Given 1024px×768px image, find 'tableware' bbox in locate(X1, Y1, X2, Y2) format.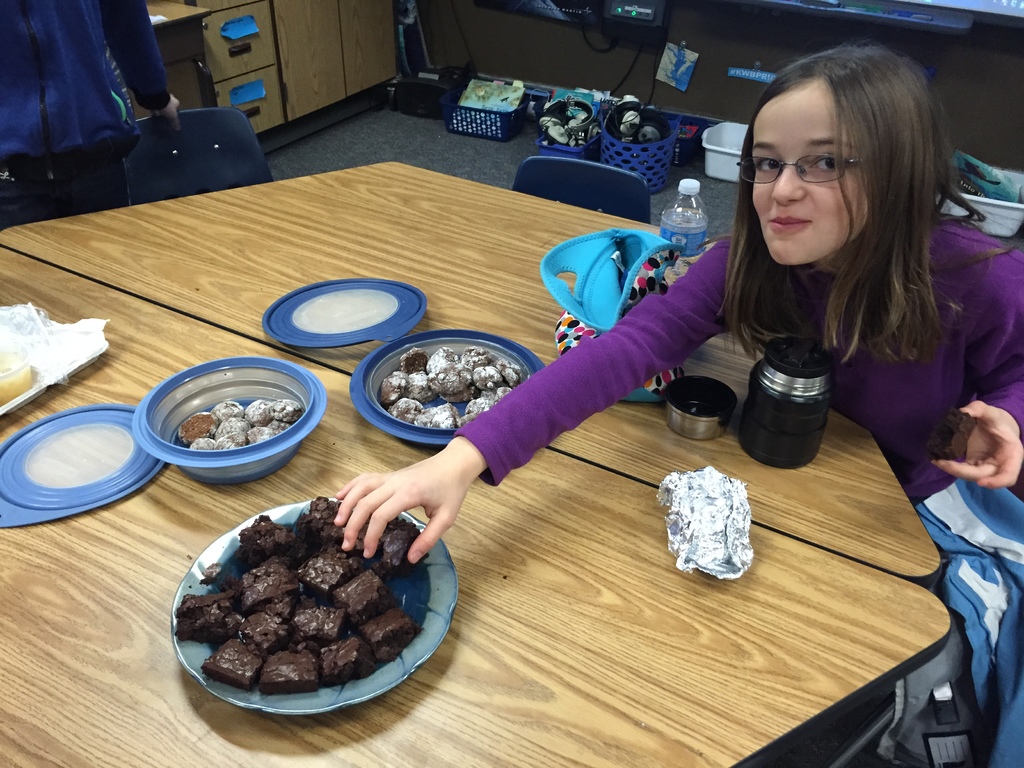
locate(264, 280, 428, 352).
